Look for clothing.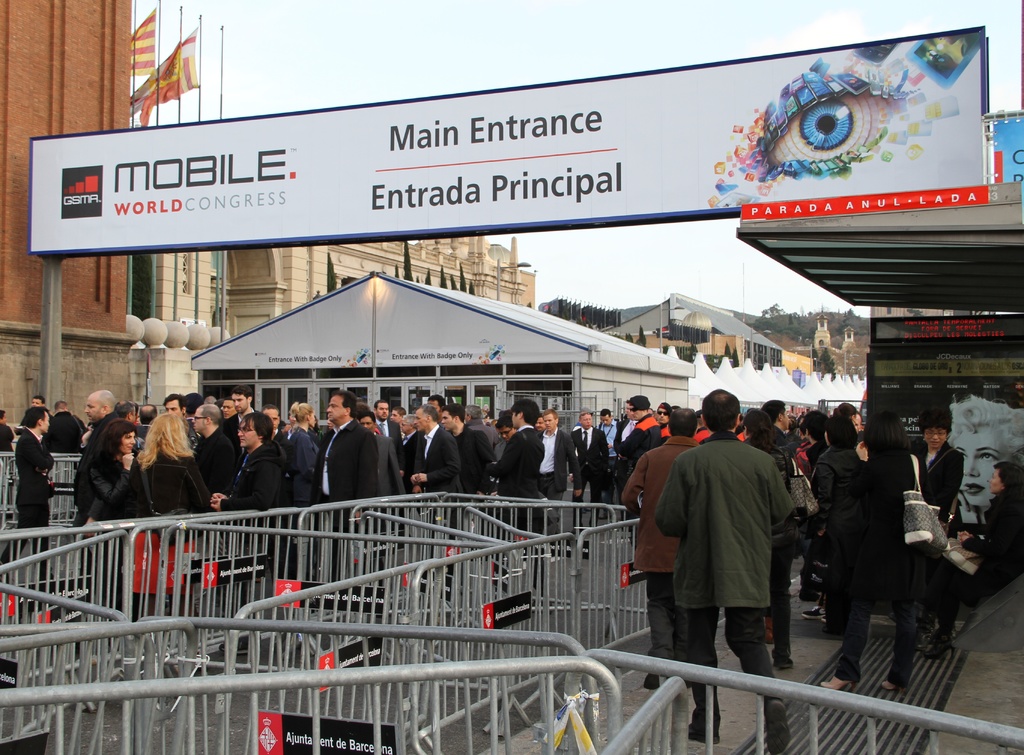
Found: select_region(374, 435, 409, 500).
